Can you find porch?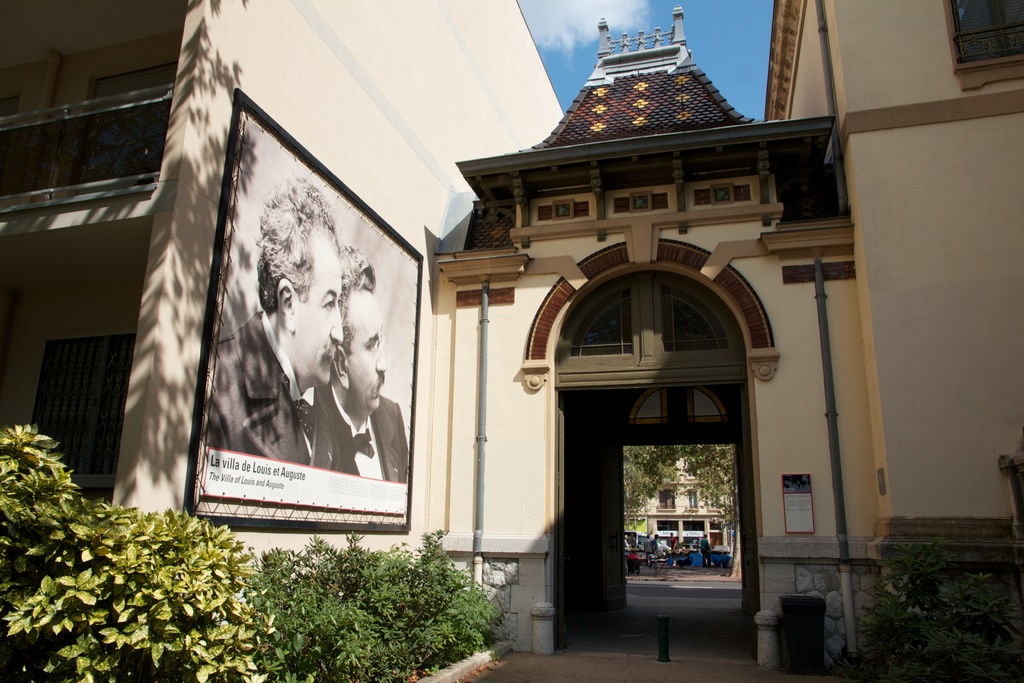
Yes, bounding box: pyautogui.locateOnScreen(4, 4, 194, 202).
